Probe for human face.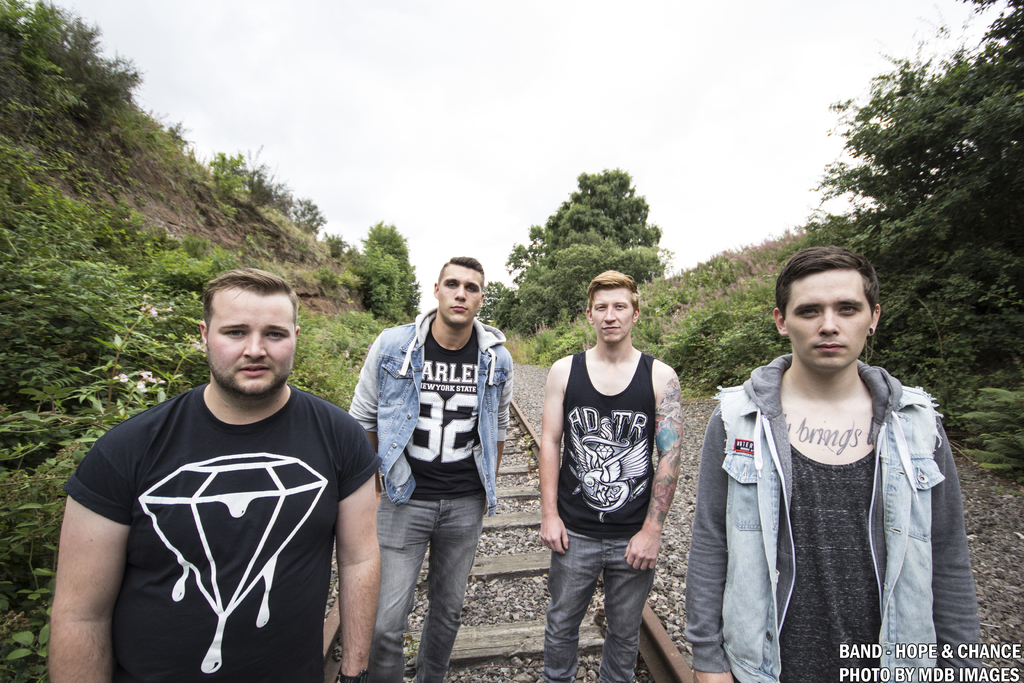
Probe result: <box>592,286,636,345</box>.
